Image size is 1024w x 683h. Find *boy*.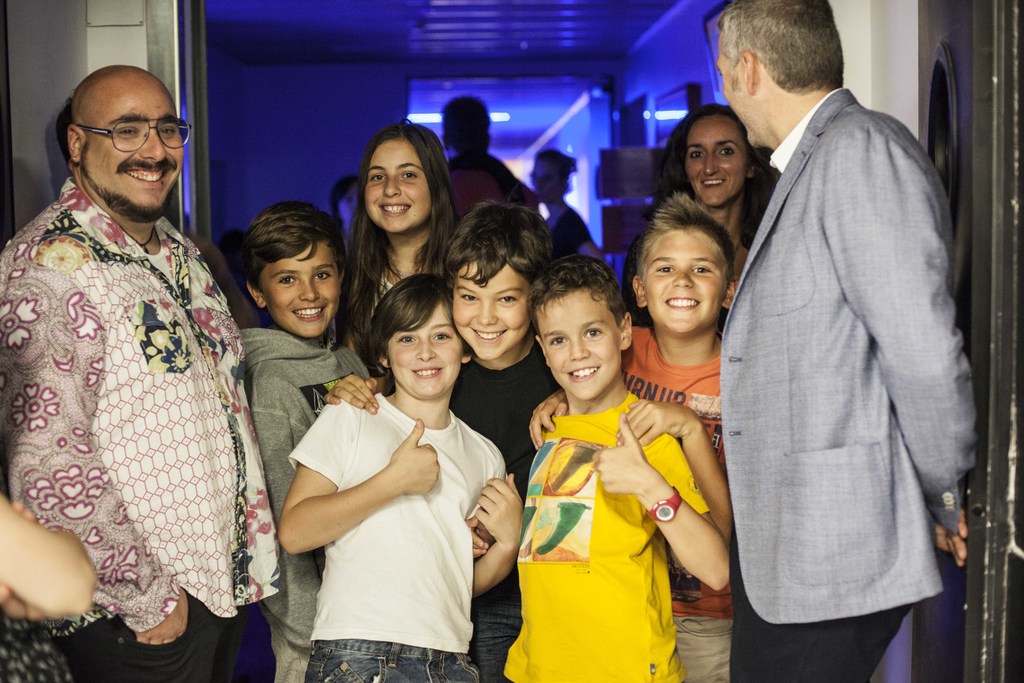
[x1=277, y1=272, x2=525, y2=682].
